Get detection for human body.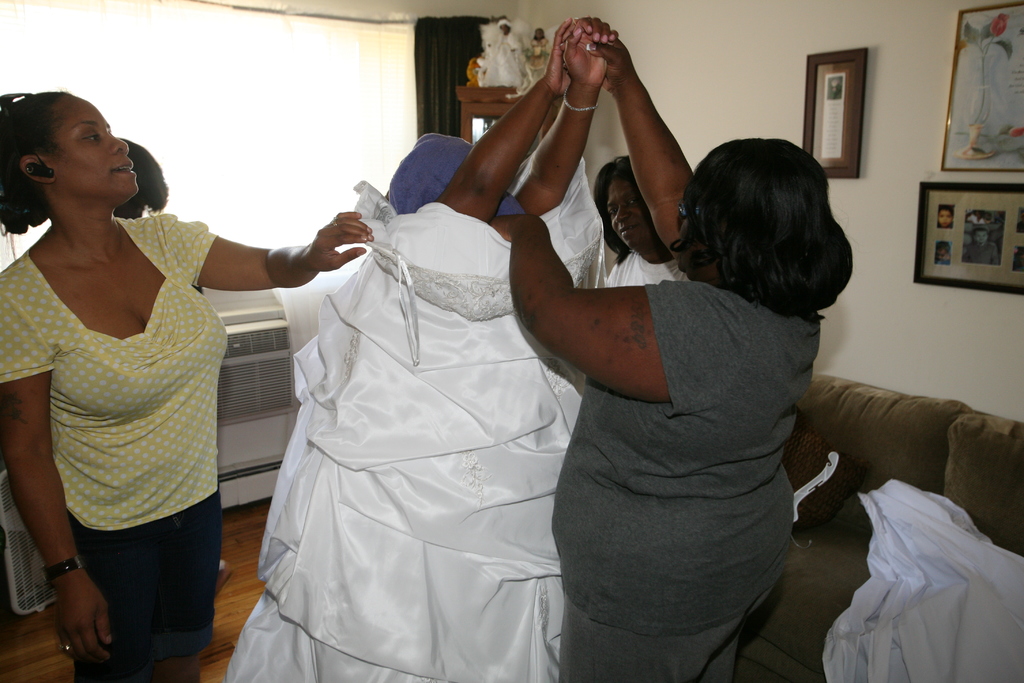
Detection: <region>430, 17, 616, 238</region>.
